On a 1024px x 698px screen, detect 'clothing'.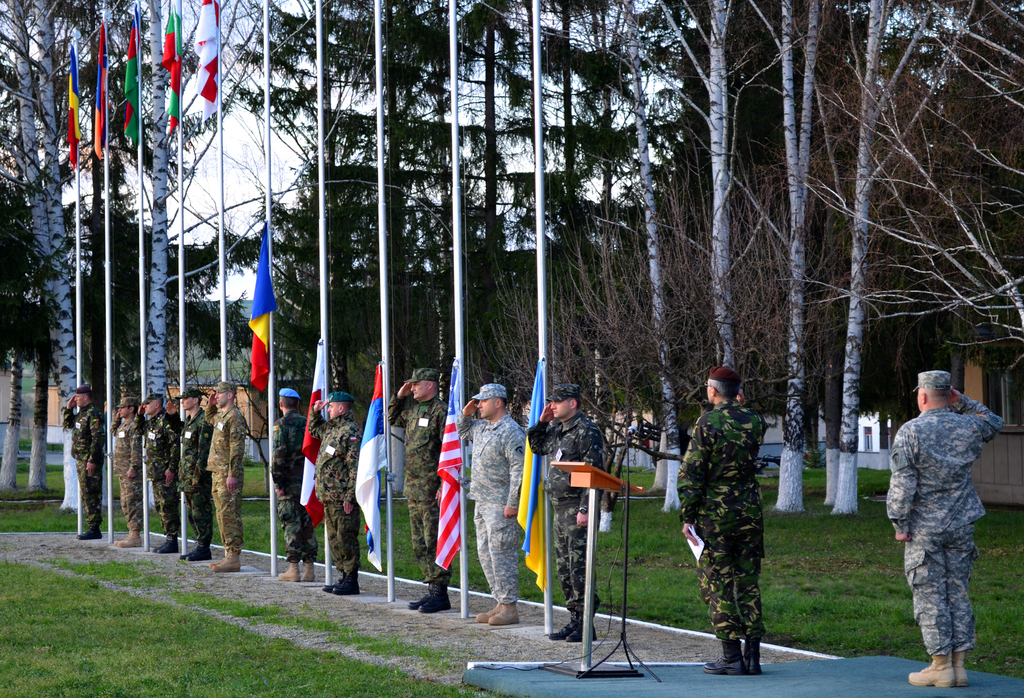
box(202, 407, 244, 553).
